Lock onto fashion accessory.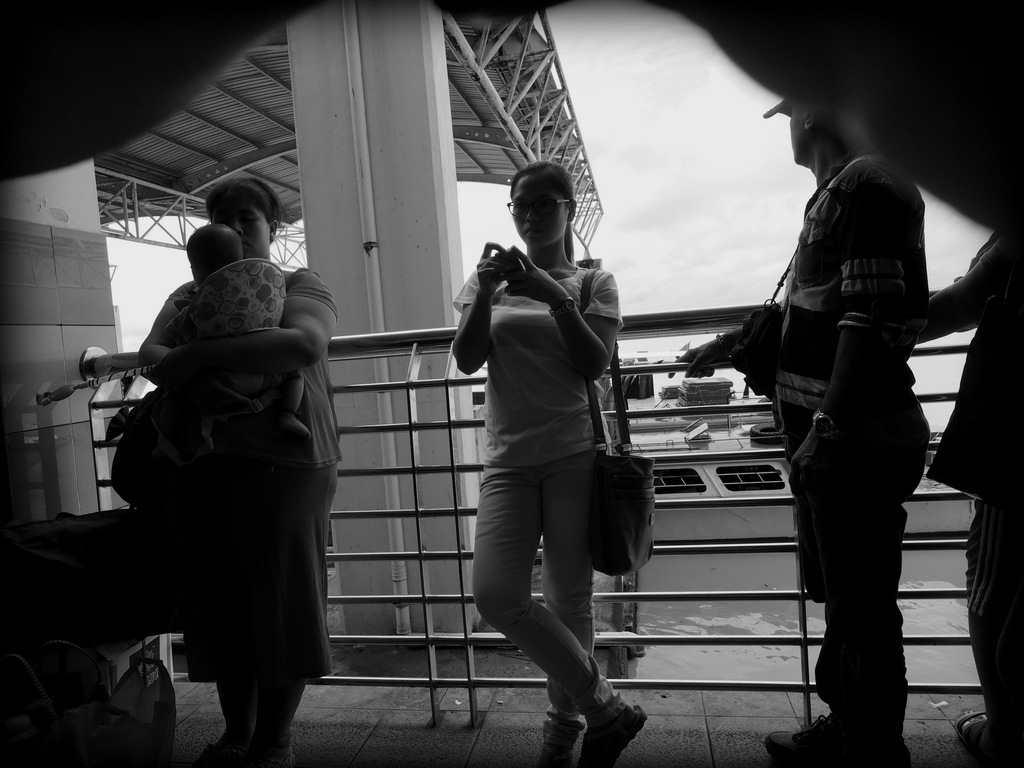
Locked: [x1=764, y1=99, x2=787, y2=115].
